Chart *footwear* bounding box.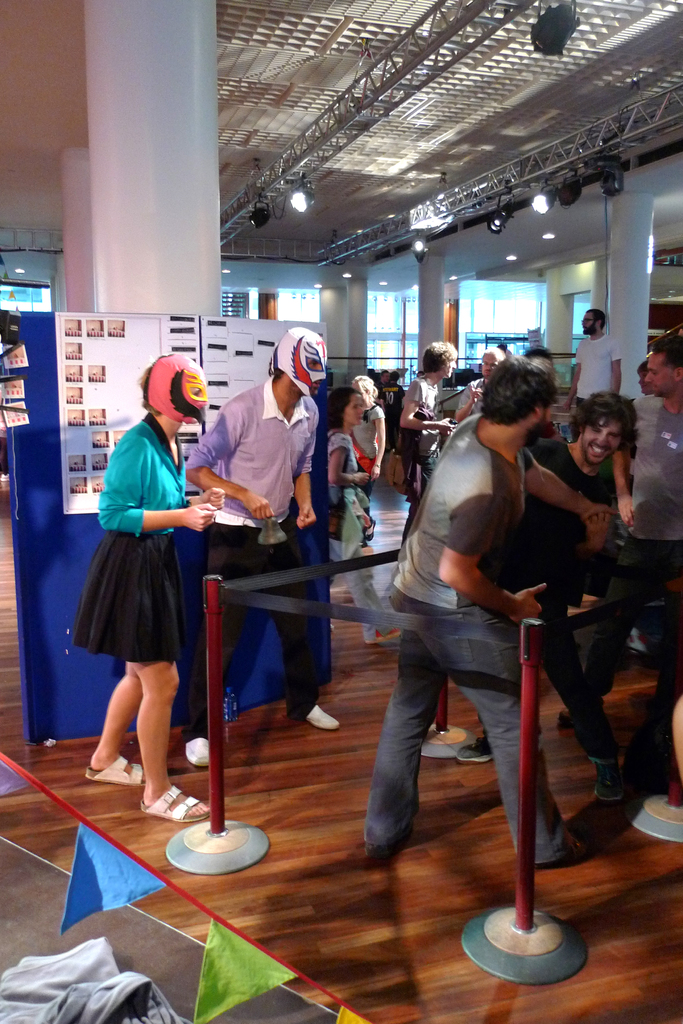
Charted: [left=368, top=627, right=408, bottom=643].
